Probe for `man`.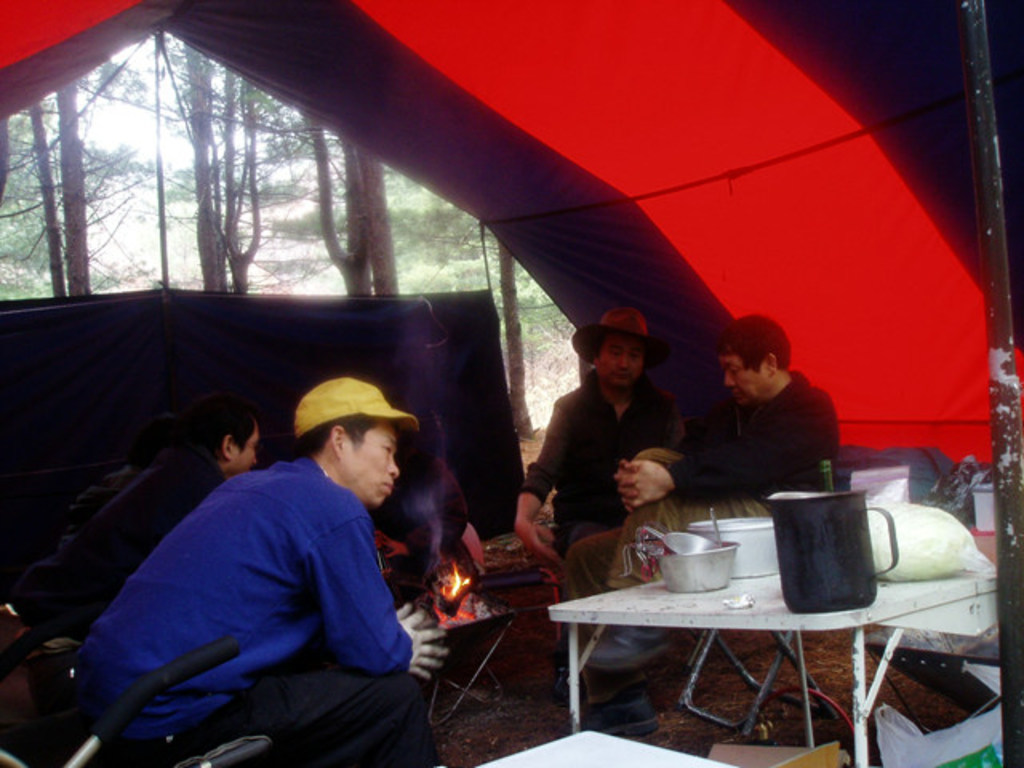
Probe result: select_region(86, 379, 448, 766).
